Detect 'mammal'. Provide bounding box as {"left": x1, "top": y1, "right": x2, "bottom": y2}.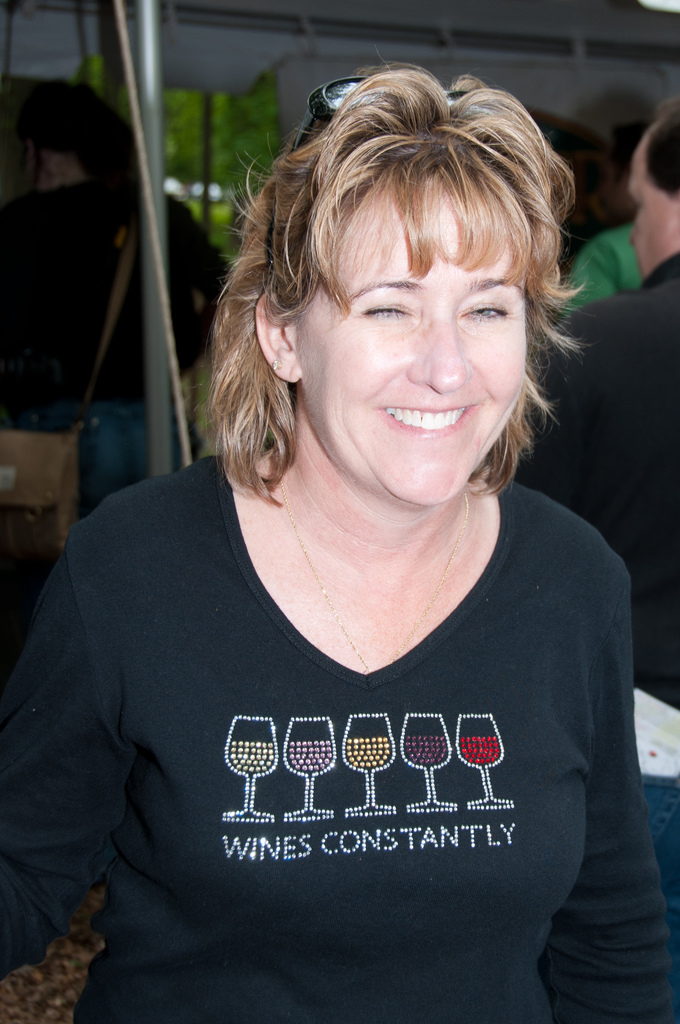
{"left": 521, "top": 95, "right": 679, "bottom": 707}.
